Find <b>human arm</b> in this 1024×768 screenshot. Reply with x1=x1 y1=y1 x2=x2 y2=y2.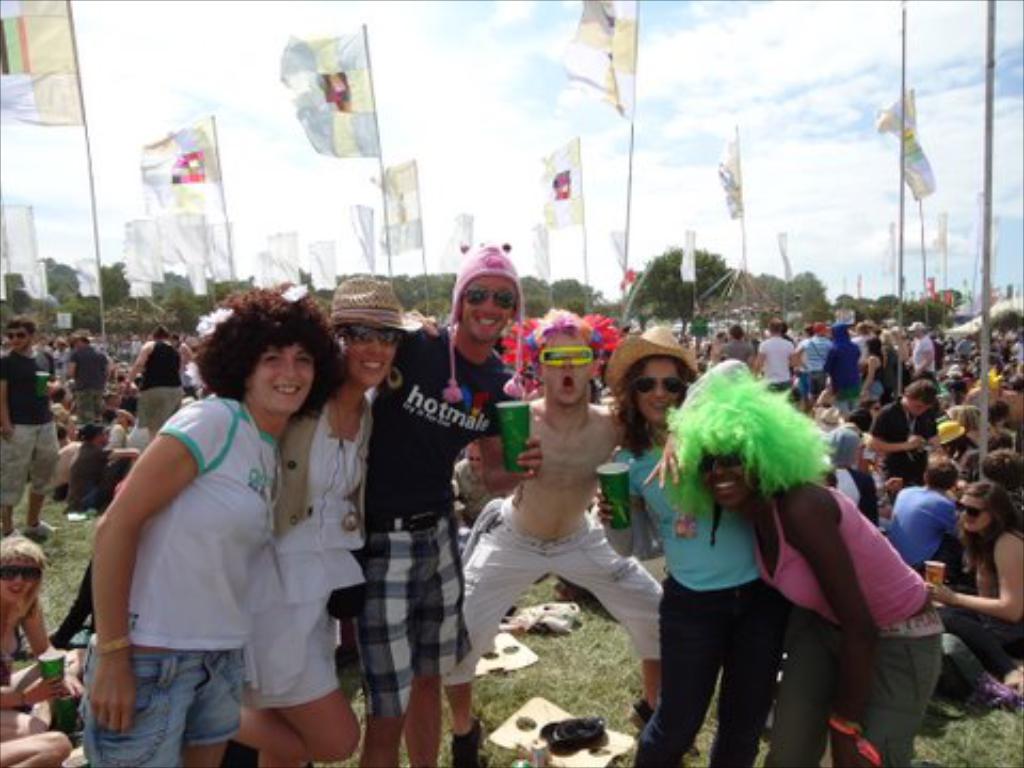
x1=66 y1=433 x2=177 y2=706.
